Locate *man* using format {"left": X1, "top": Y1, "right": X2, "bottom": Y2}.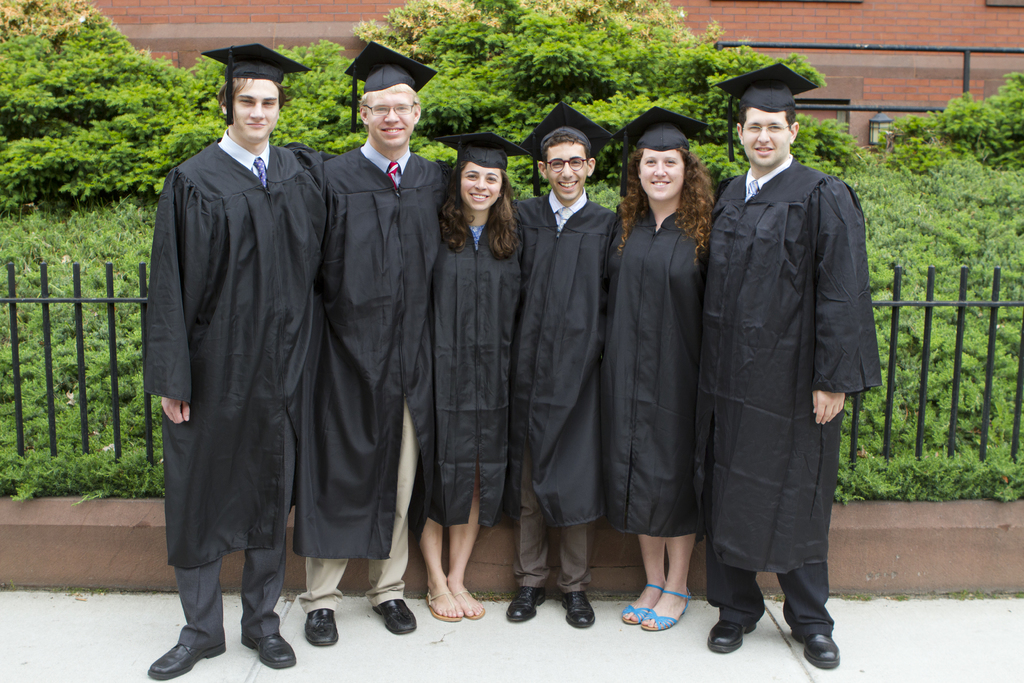
{"left": 508, "top": 100, "right": 615, "bottom": 633}.
